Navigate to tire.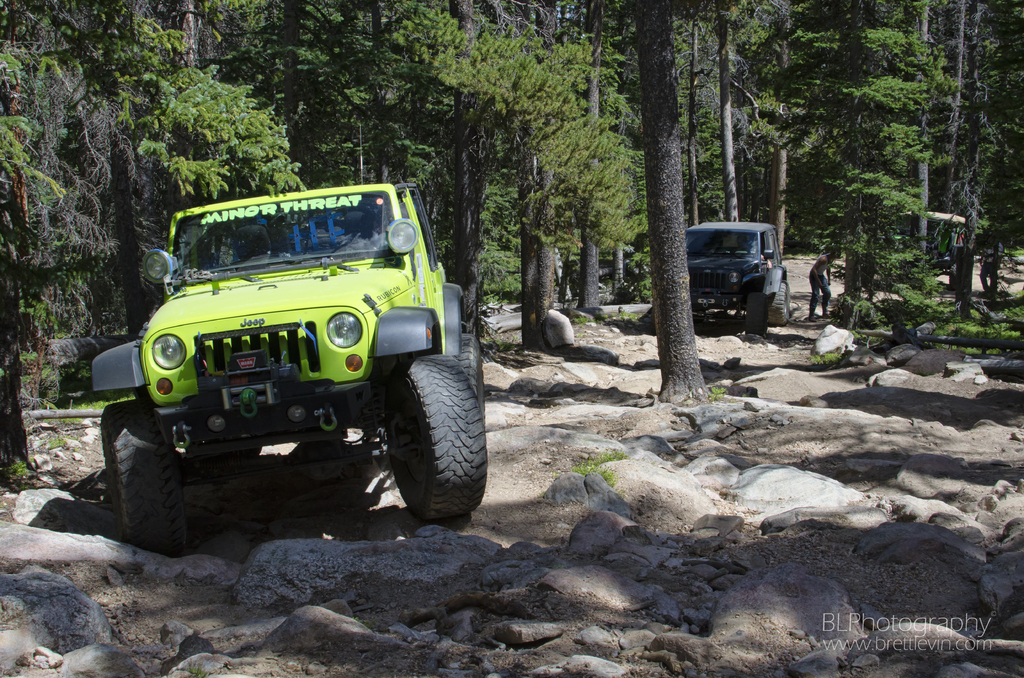
Navigation target: {"x1": 768, "y1": 282, "x2": 789, "y2": 323}.
